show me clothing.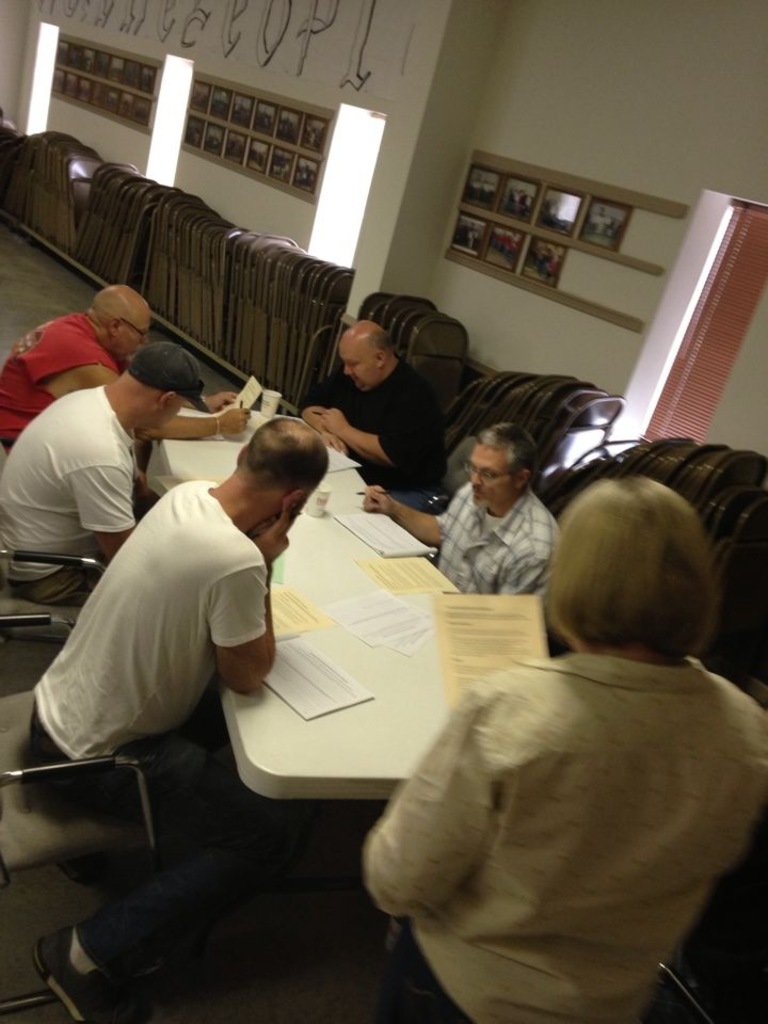
clothing is here: select_region(370, 595, 767, 1022).
